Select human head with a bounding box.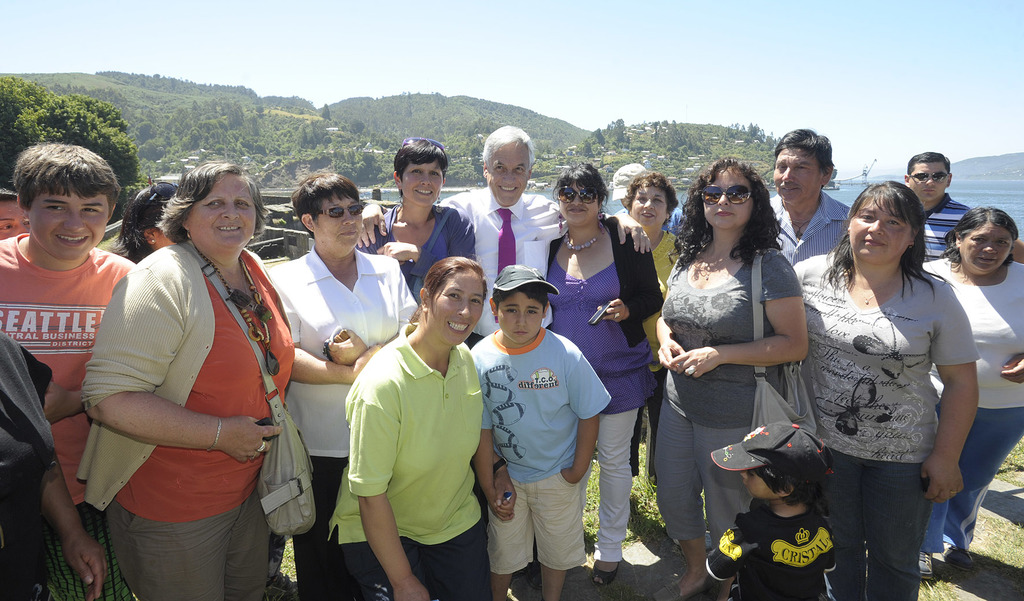
left=906, top=150, right=951, bottom=203.
